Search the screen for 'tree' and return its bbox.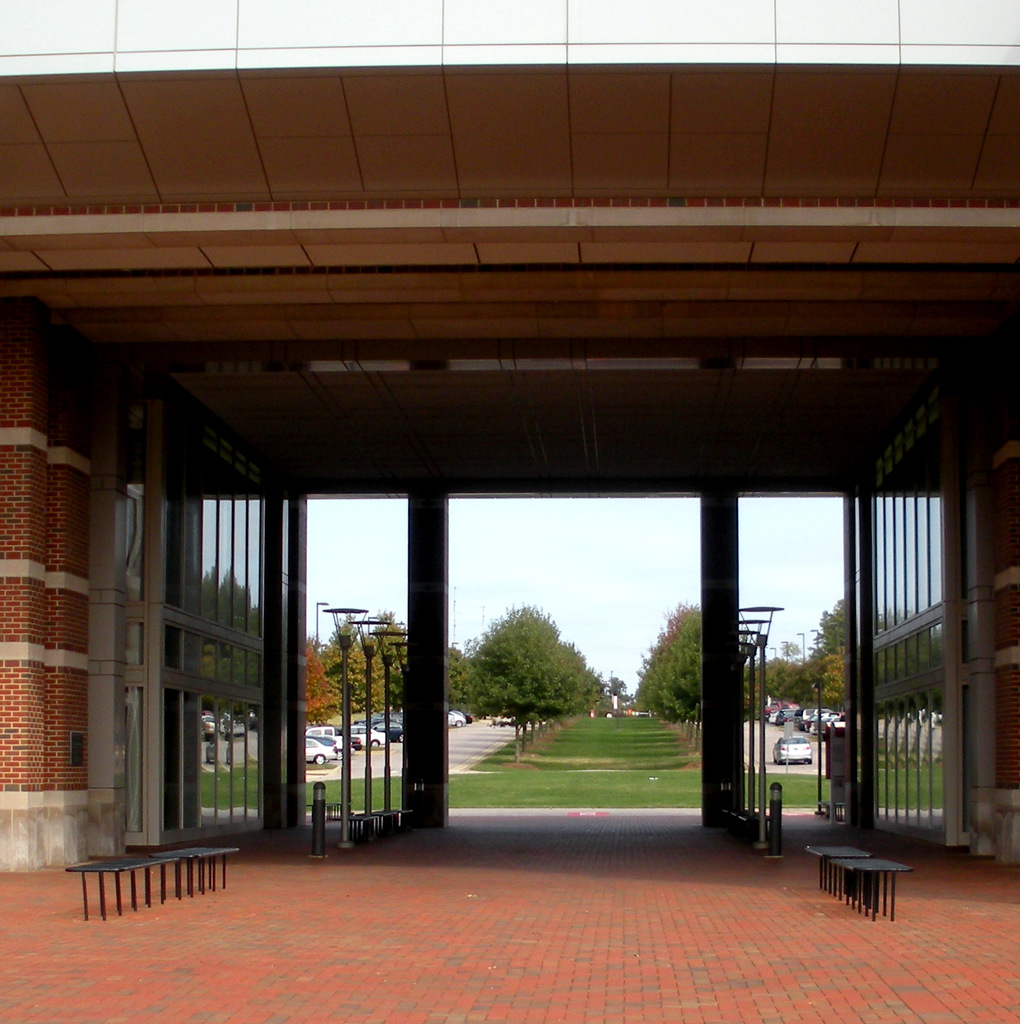
Found: {"x1": 638, "y1": 605, "x2": 701, "y2": 747}.
